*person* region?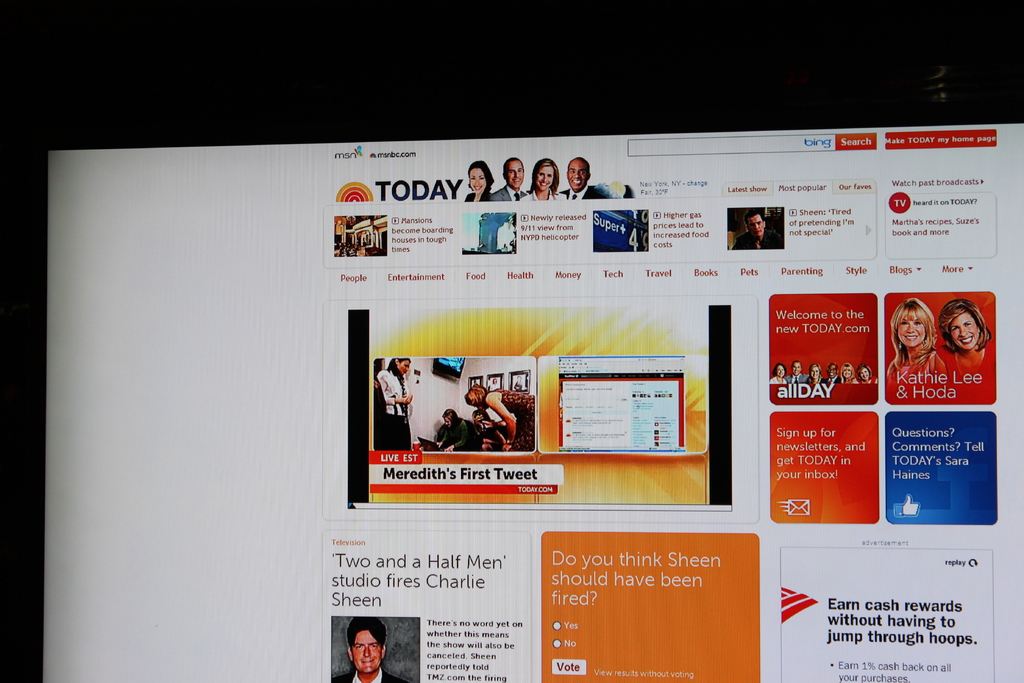
[x1=518, y1=156, x2=564, y2=202]
